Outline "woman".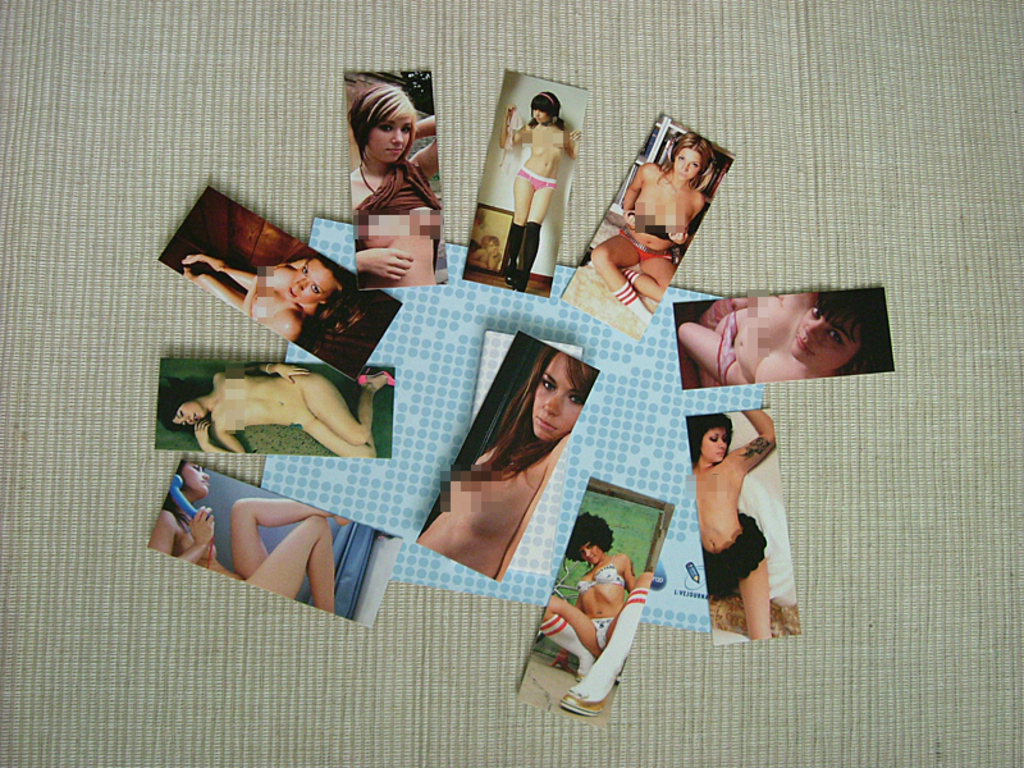
Outline: BBox(588, 131, 718, 320).
